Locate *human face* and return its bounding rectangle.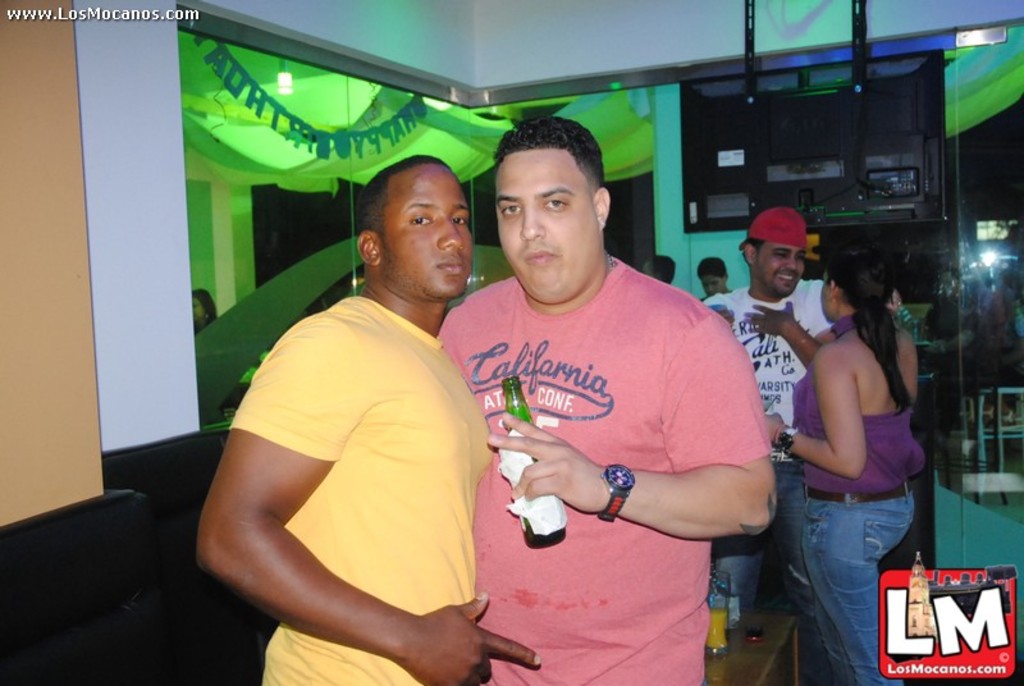
<box>751,243,804,297</box>.
